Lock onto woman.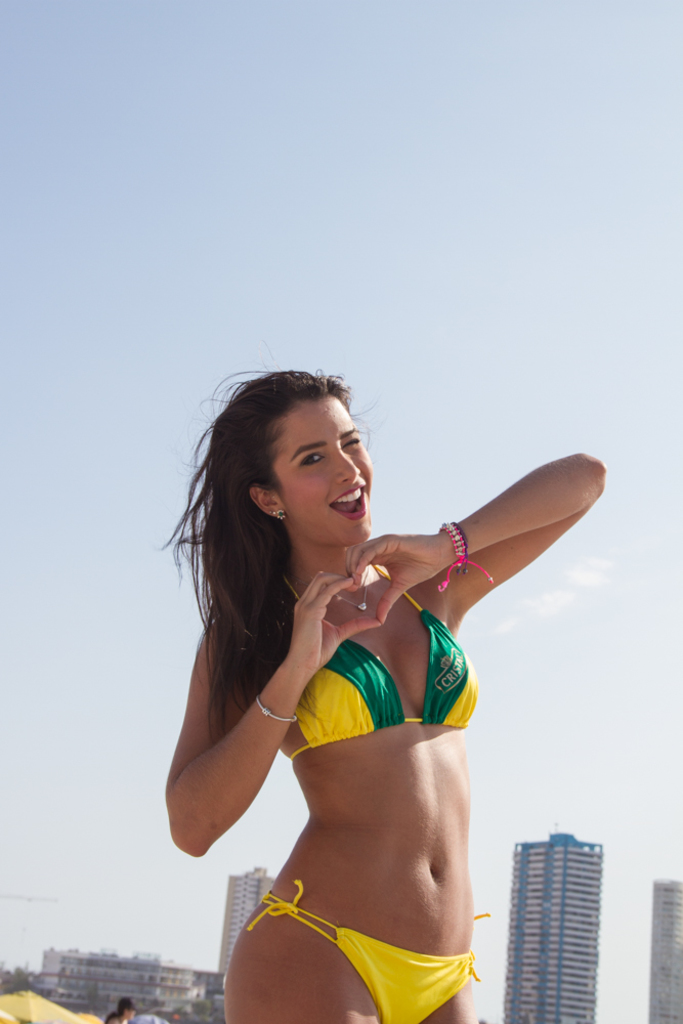
Locked: 132,312,597,1023.
